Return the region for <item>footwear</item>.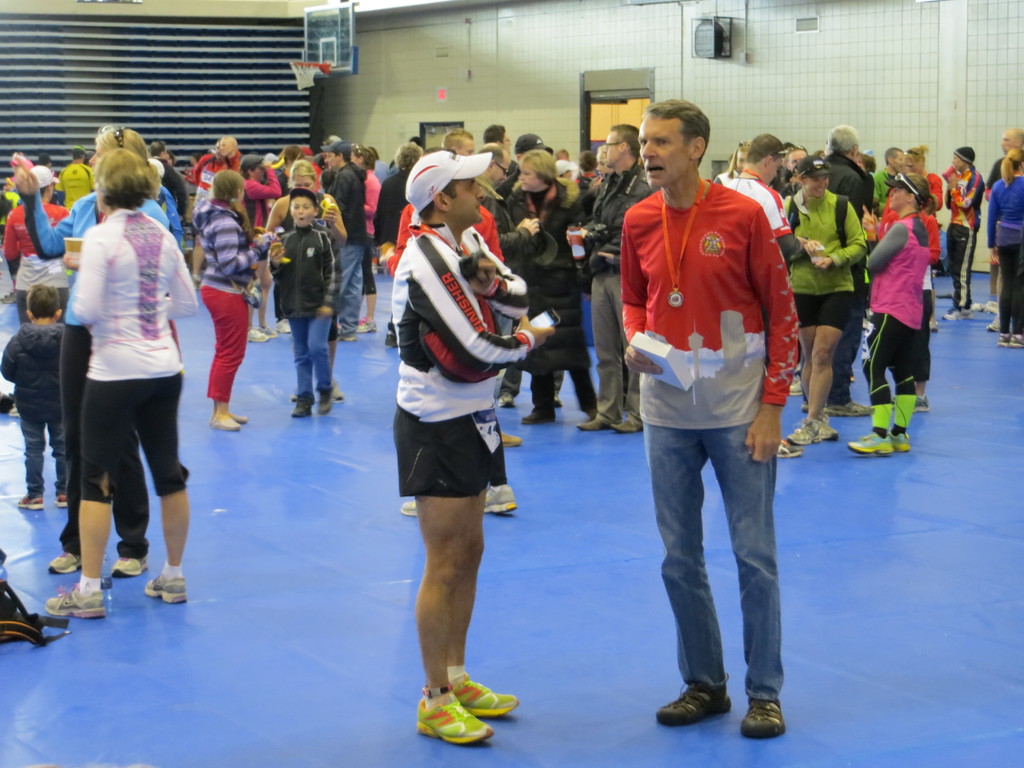
pyautogui.locateOnScreen(135, 568, 195, 606).
